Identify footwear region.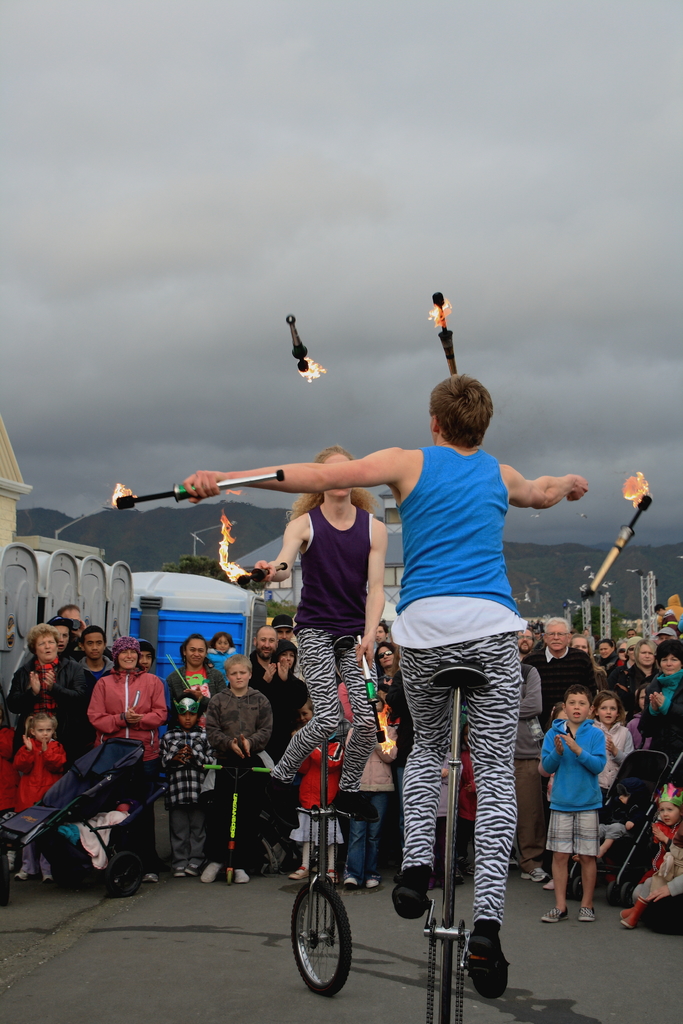
Region: bbox=[44, 872, 56, 884].
